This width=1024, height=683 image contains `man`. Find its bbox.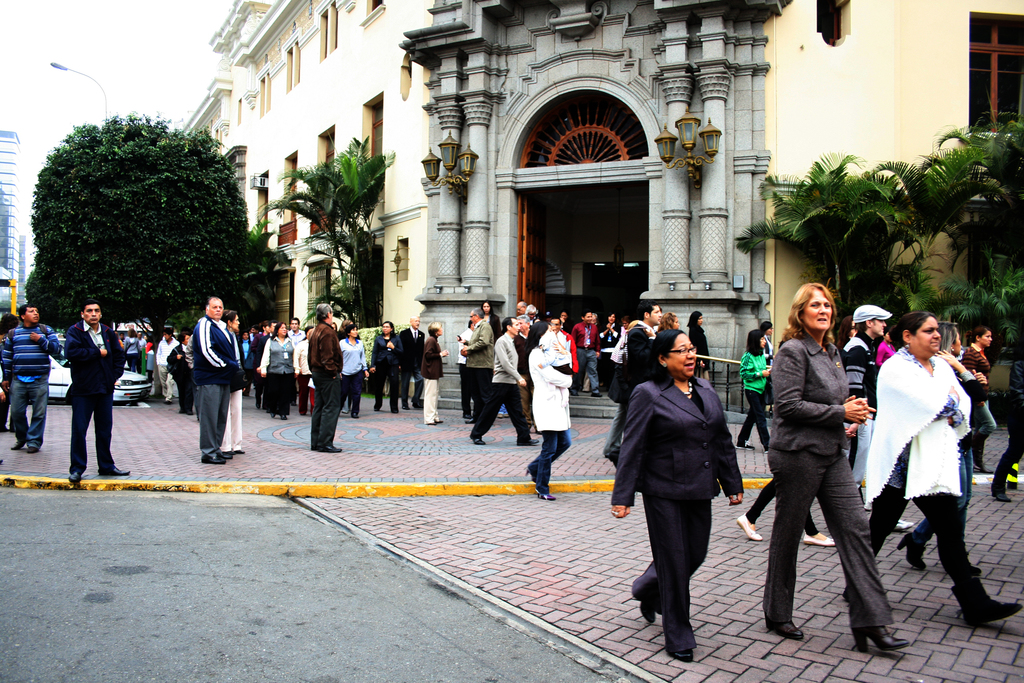
box(425, 327, 445, 427).
